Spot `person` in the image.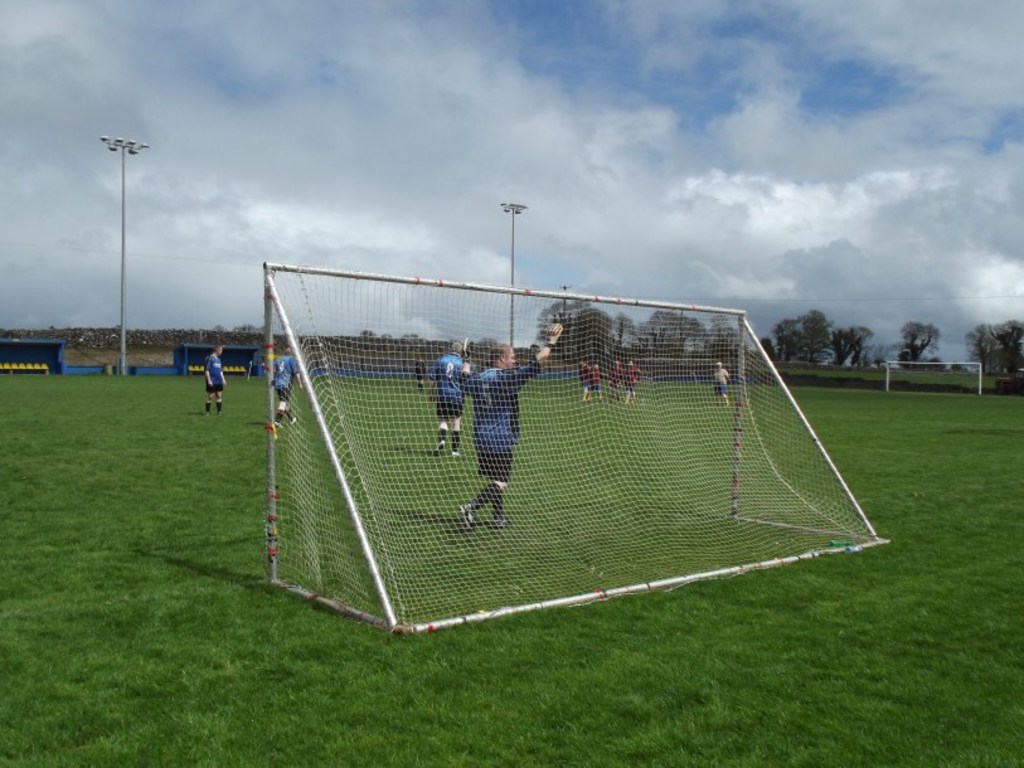
`person` found at x1=433, y1=335, x2=474, y2=453.
